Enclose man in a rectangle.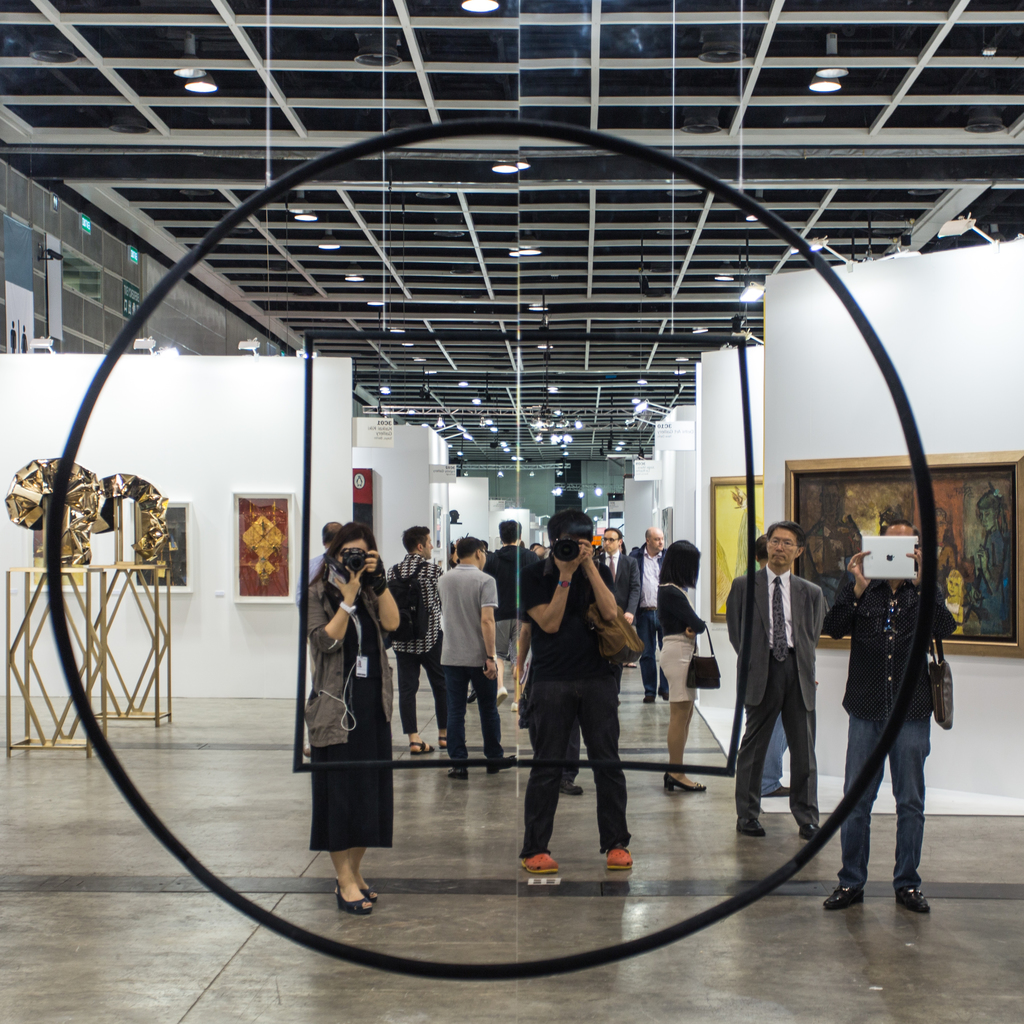
(left=631, top=526, right=671, bottom=704).
